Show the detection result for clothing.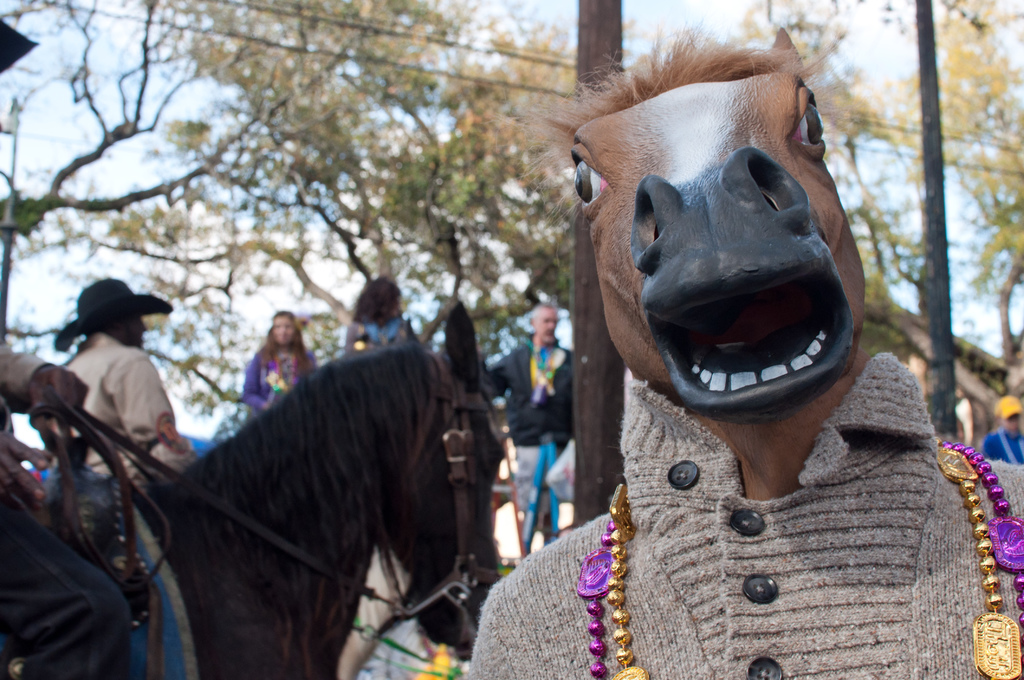
crop(44, 334, 198, 468).
